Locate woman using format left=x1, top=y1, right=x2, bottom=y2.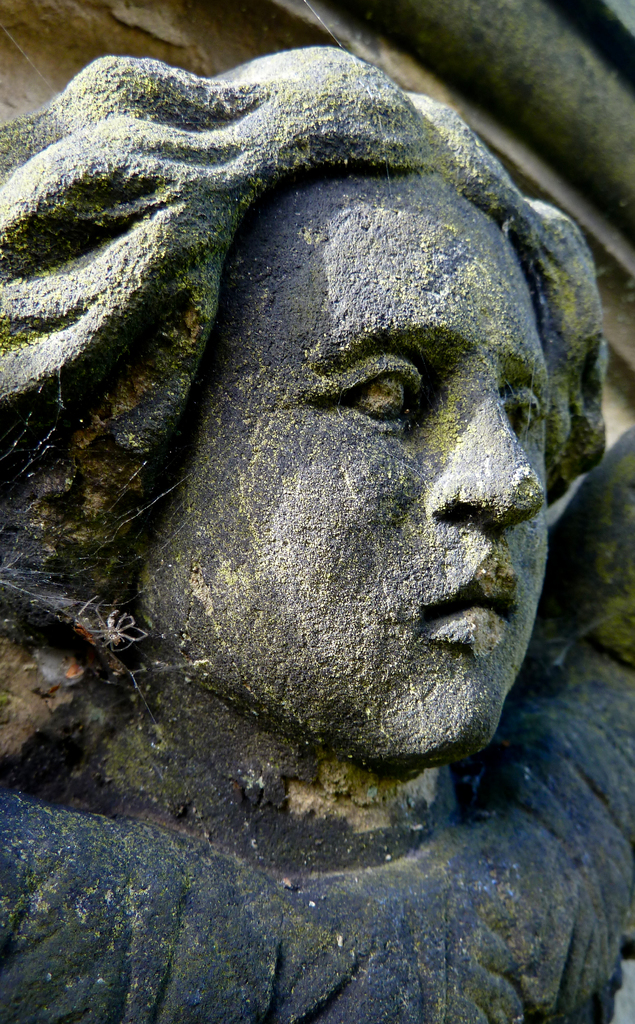
left=13, top=0, right=632, bottom=861.
